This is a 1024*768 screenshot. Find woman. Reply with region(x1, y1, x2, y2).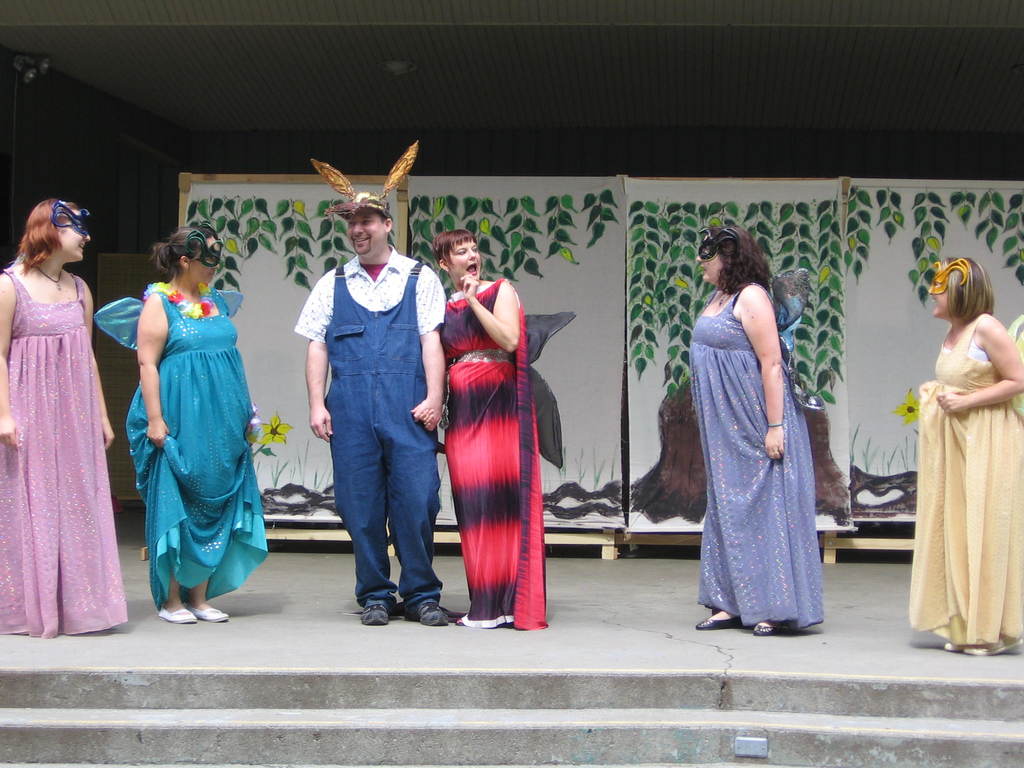
region(417, 233, 547, 623).
